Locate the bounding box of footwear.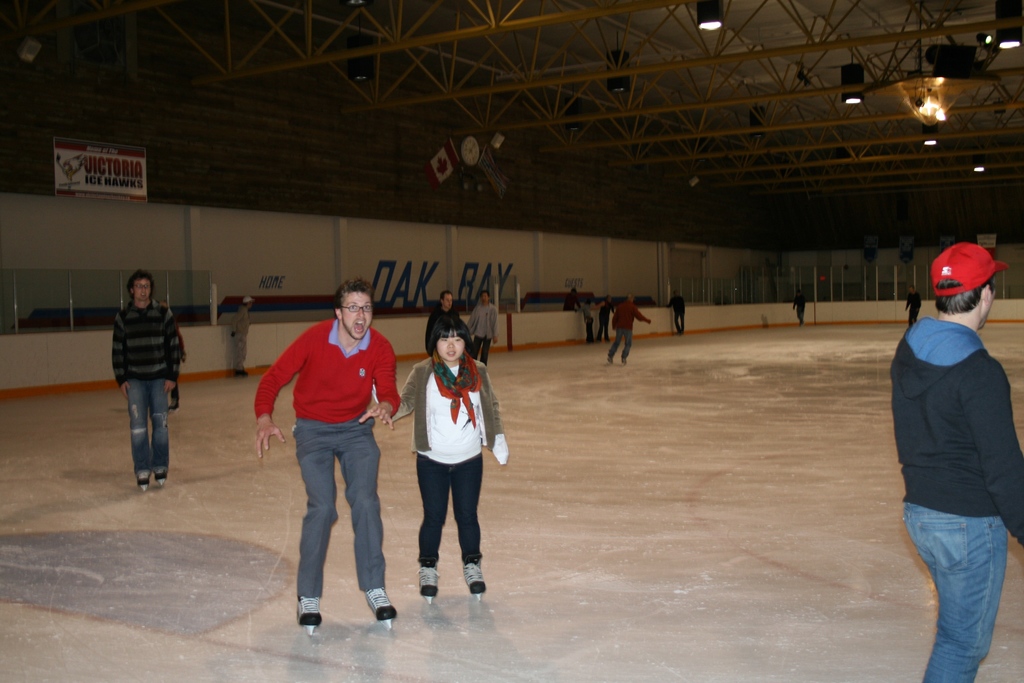
Bounding box: region(154, 463, 167, 483).
